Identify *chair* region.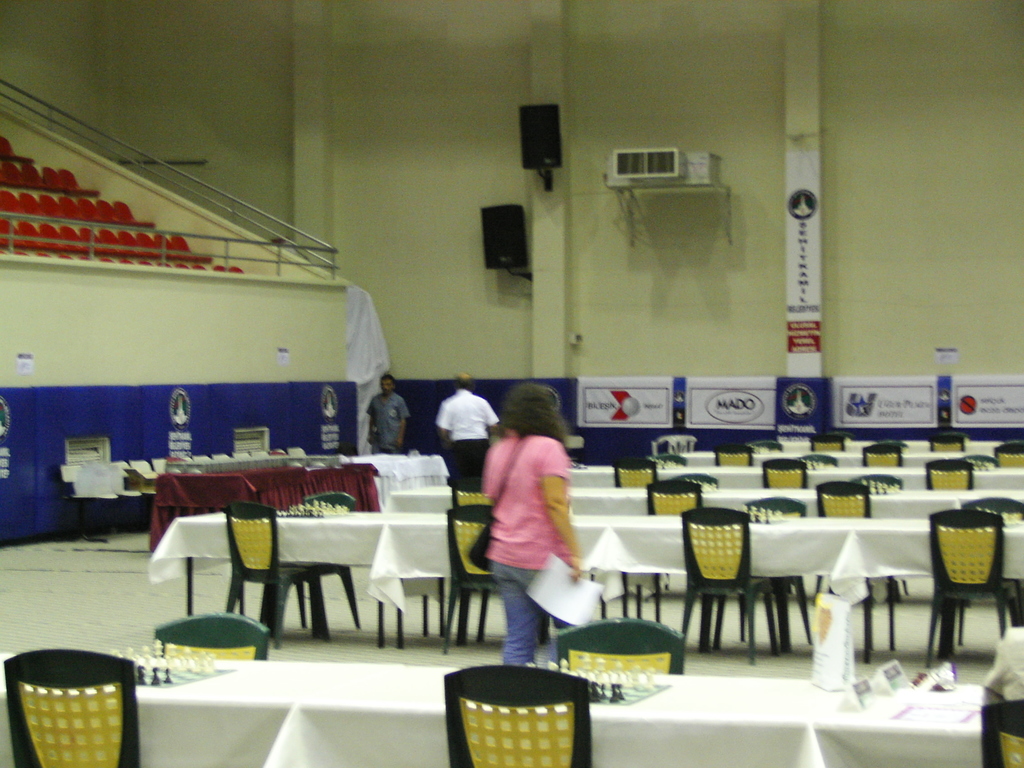
Region: 436, 504, 505, 653.
